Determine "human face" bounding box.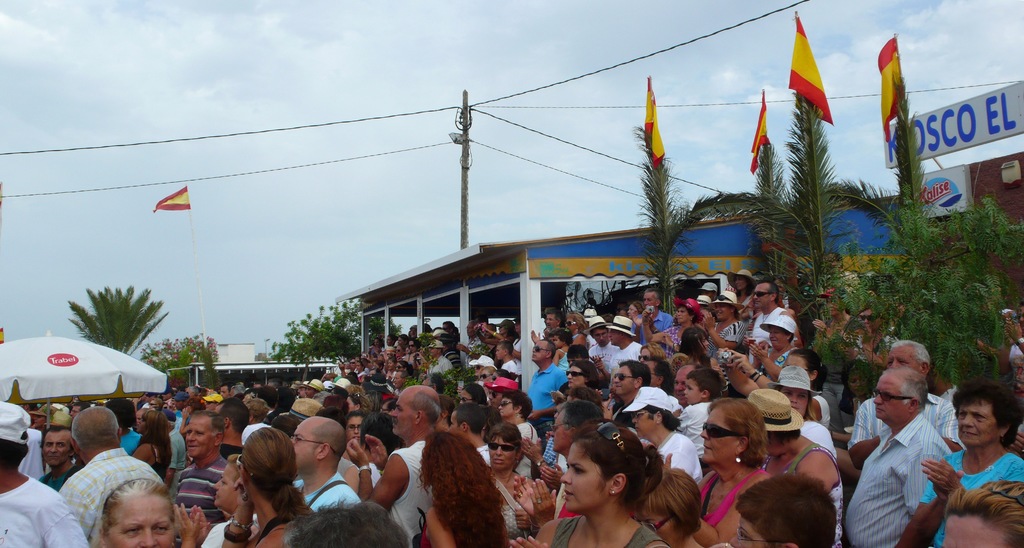
Determined: l=632, t=410, r=657, b=435.
